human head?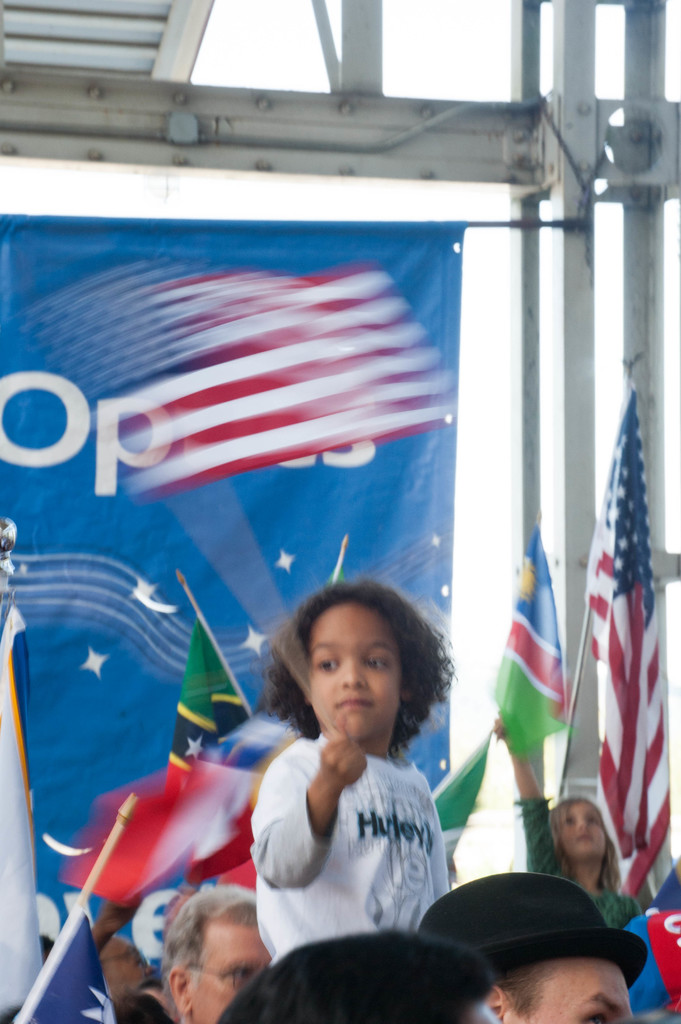
219, 933, 501, 1023
